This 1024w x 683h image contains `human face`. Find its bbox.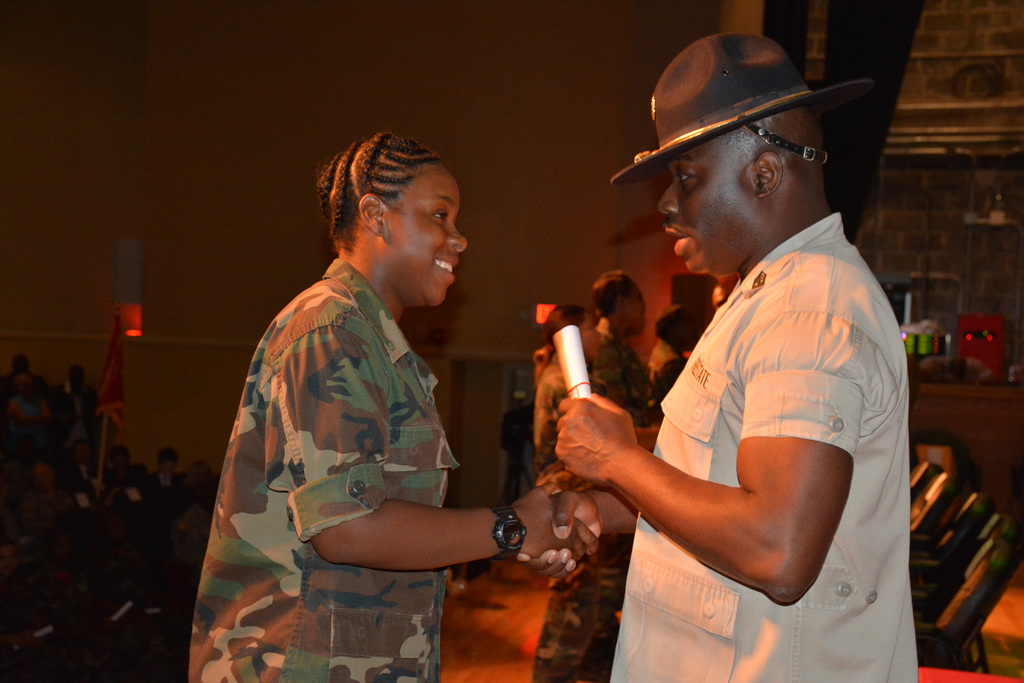
l=385, t=155, r=473, b=311.
